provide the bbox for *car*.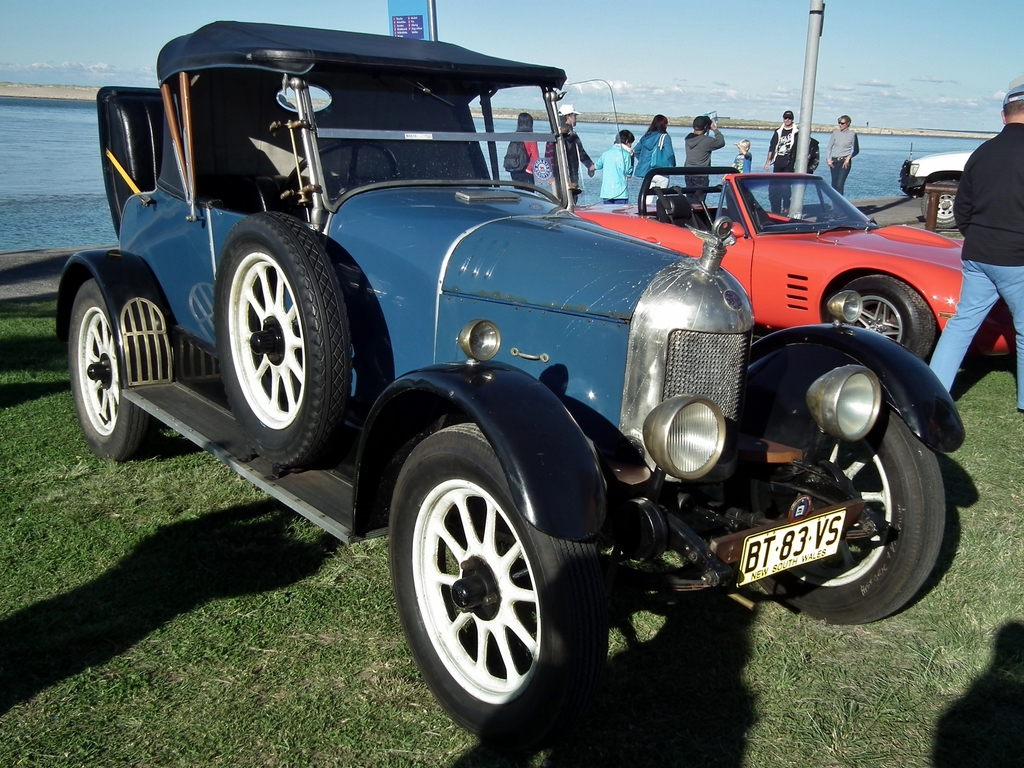
locate(892, 147, 972, 232).
